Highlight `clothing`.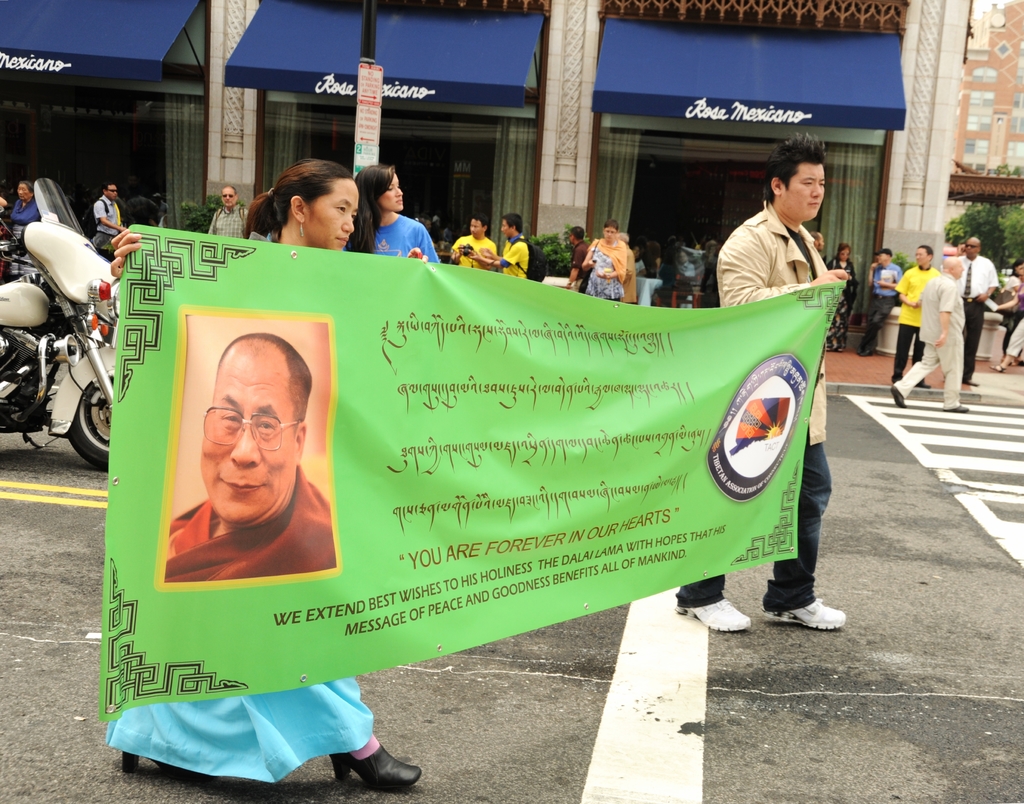
Highlighted region: select_region(104, 233, 373, 783).
